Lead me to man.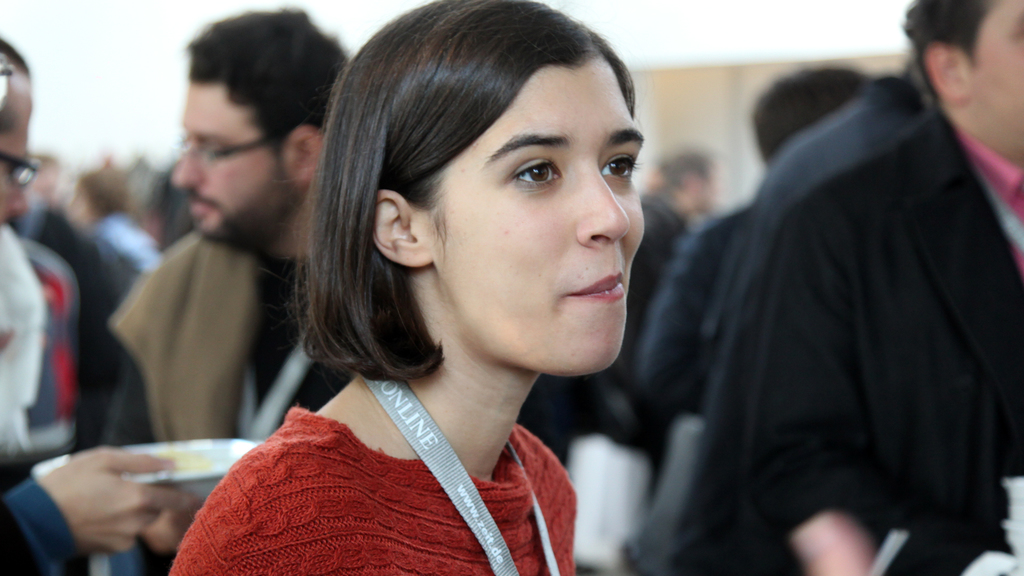
Lead to {"x1": 0, "y1": 41, "x2": 190, "y2": 575}.
